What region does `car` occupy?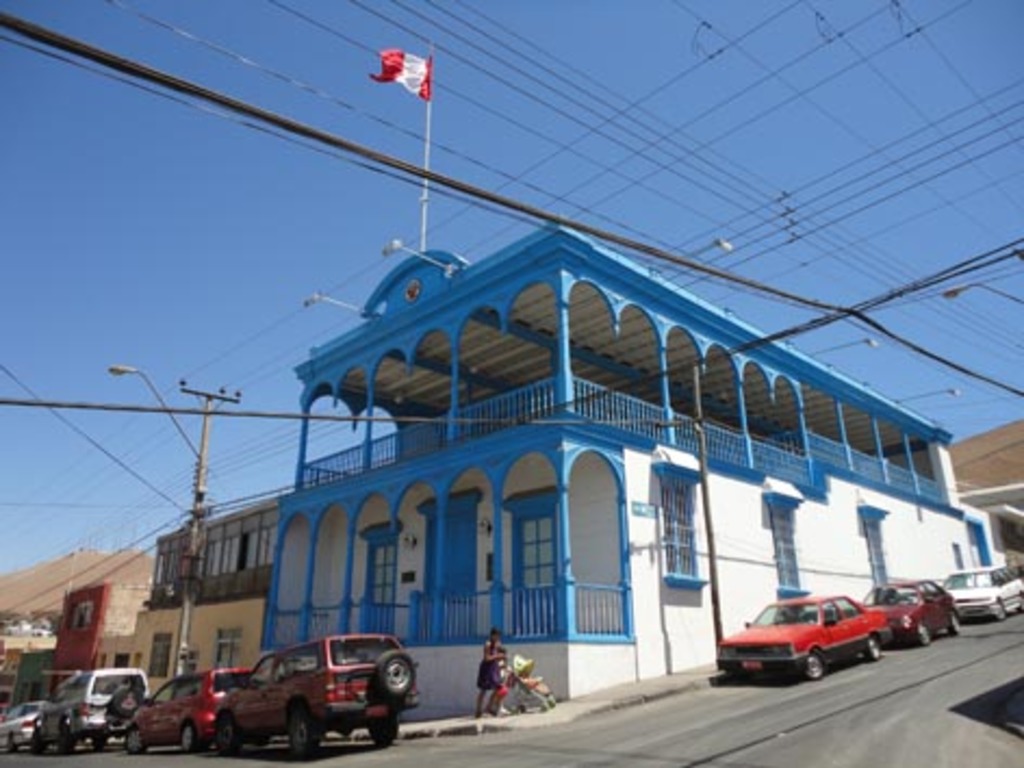
box=[944, 564, 1022, 623].
